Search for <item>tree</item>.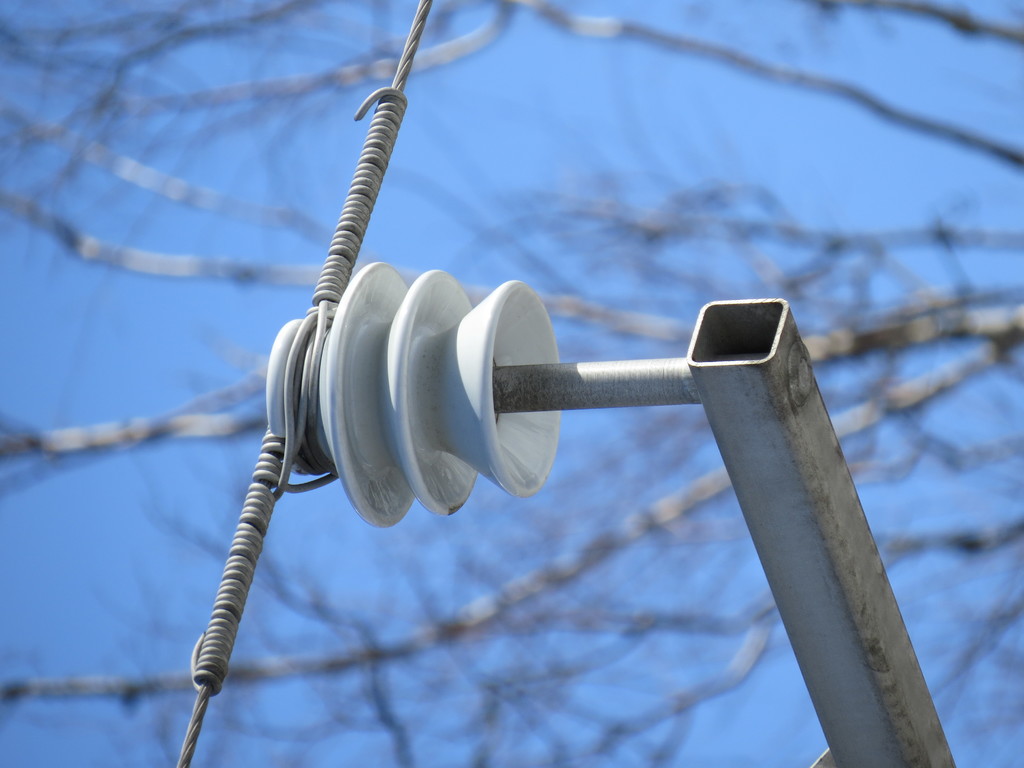
Found at x1=0, y1=0, x2=1023, y2=767.
